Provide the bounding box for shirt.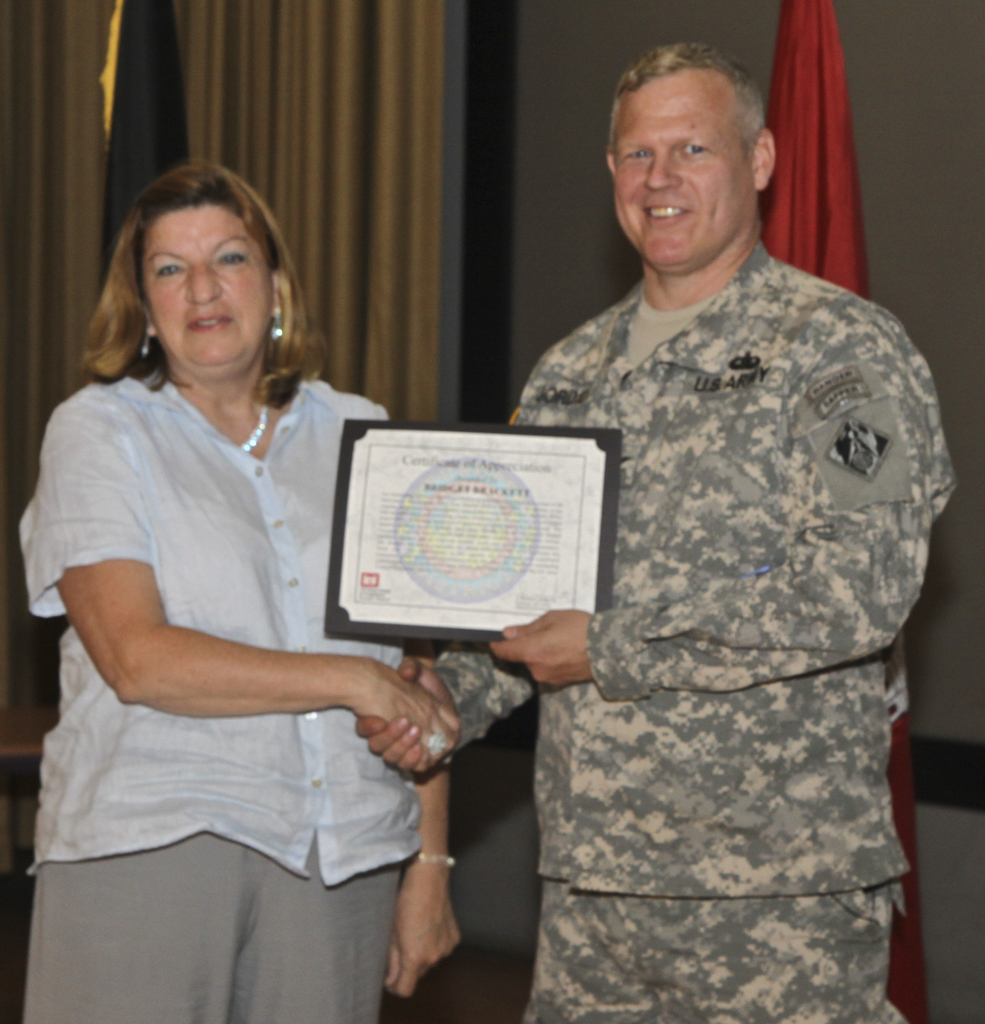
45:270:470:884.
